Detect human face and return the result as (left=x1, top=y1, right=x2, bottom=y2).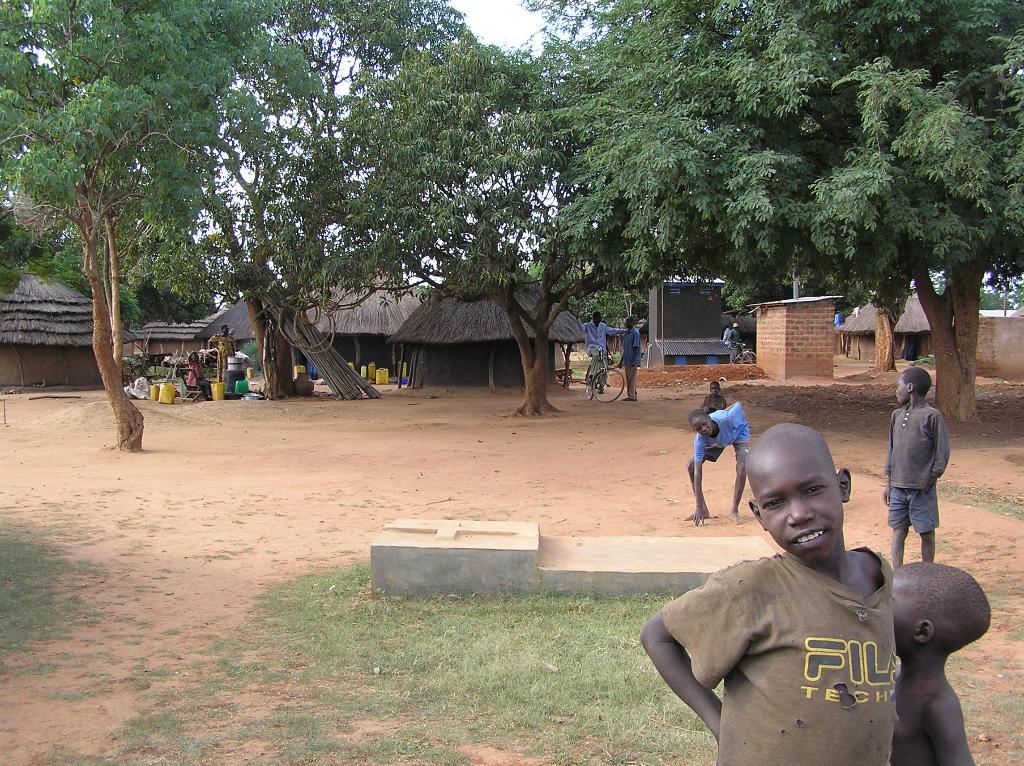
(left=892, top=562, right=921, bottom=625).
